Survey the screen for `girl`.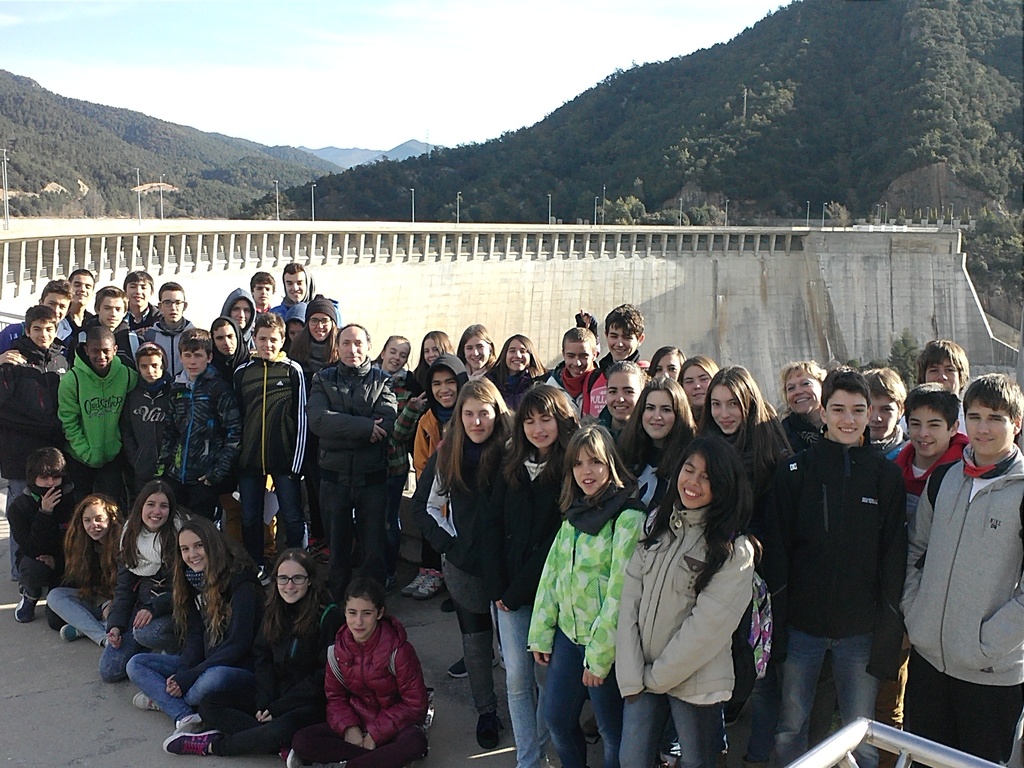
Survey found: [434, 376, 512, 748].
